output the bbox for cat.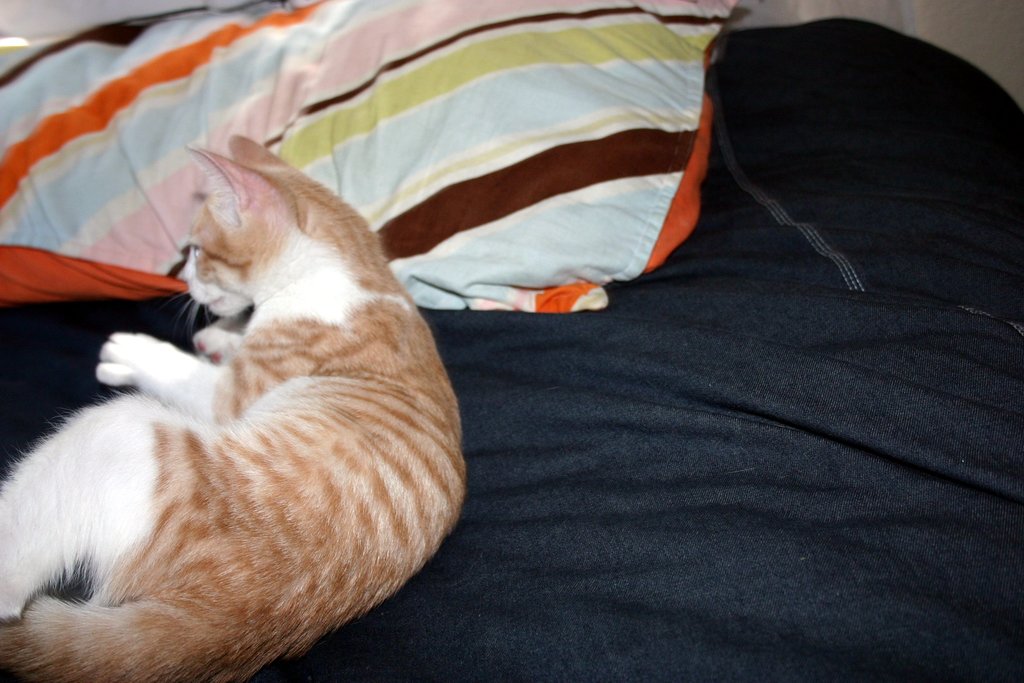
(x1=0, y1=142, x2=471, y2=681).
